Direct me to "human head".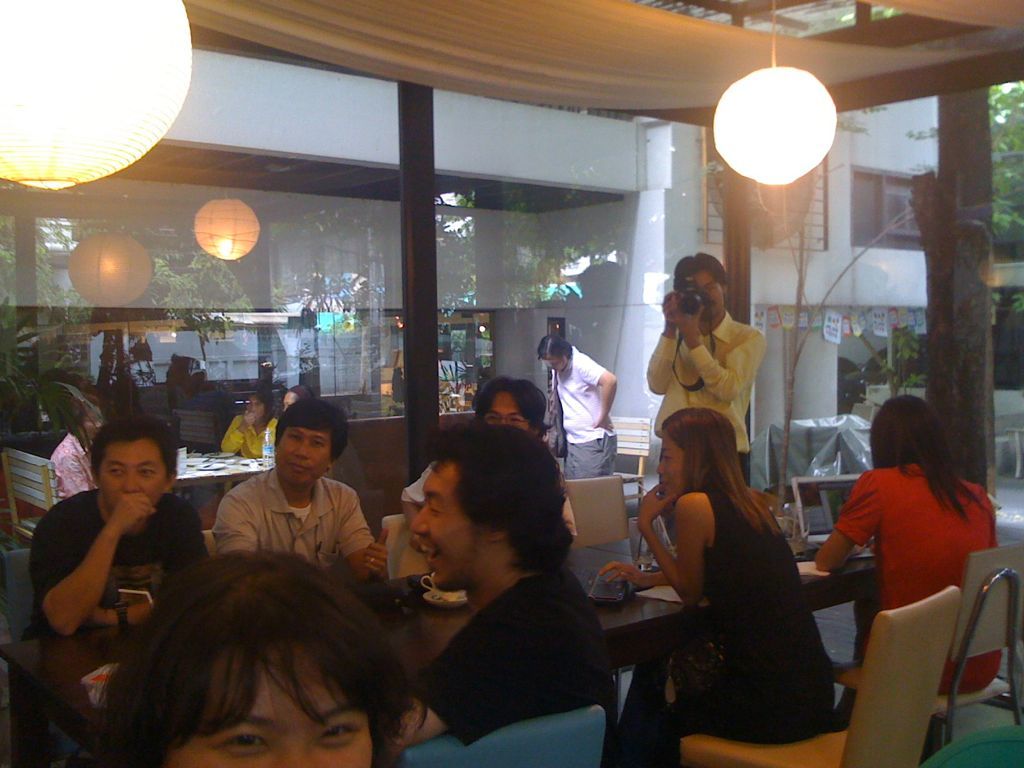
Direction: detection(466, 374, 548, 443).
